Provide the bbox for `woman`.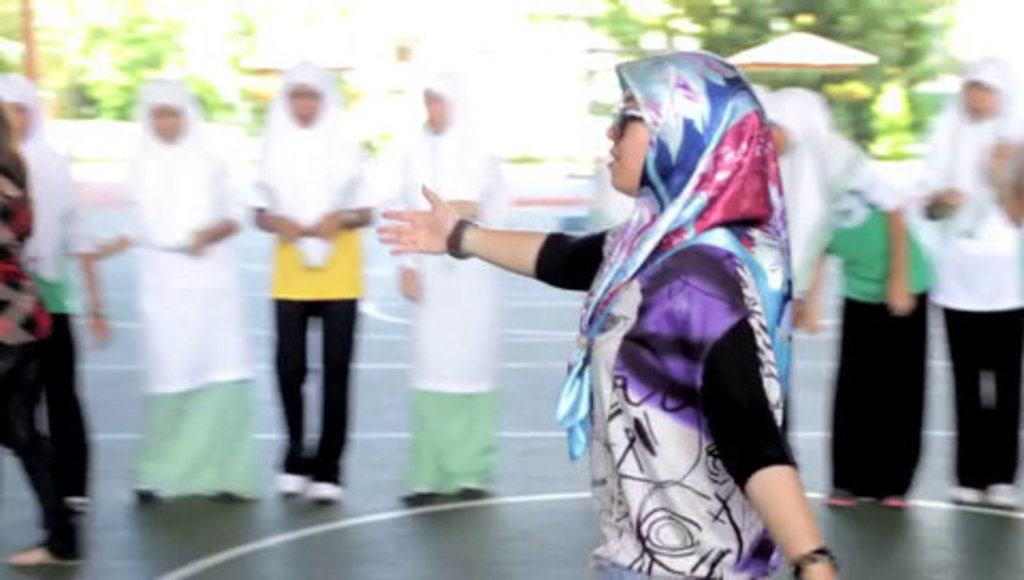
bbox(0, 66, 111, 508).
